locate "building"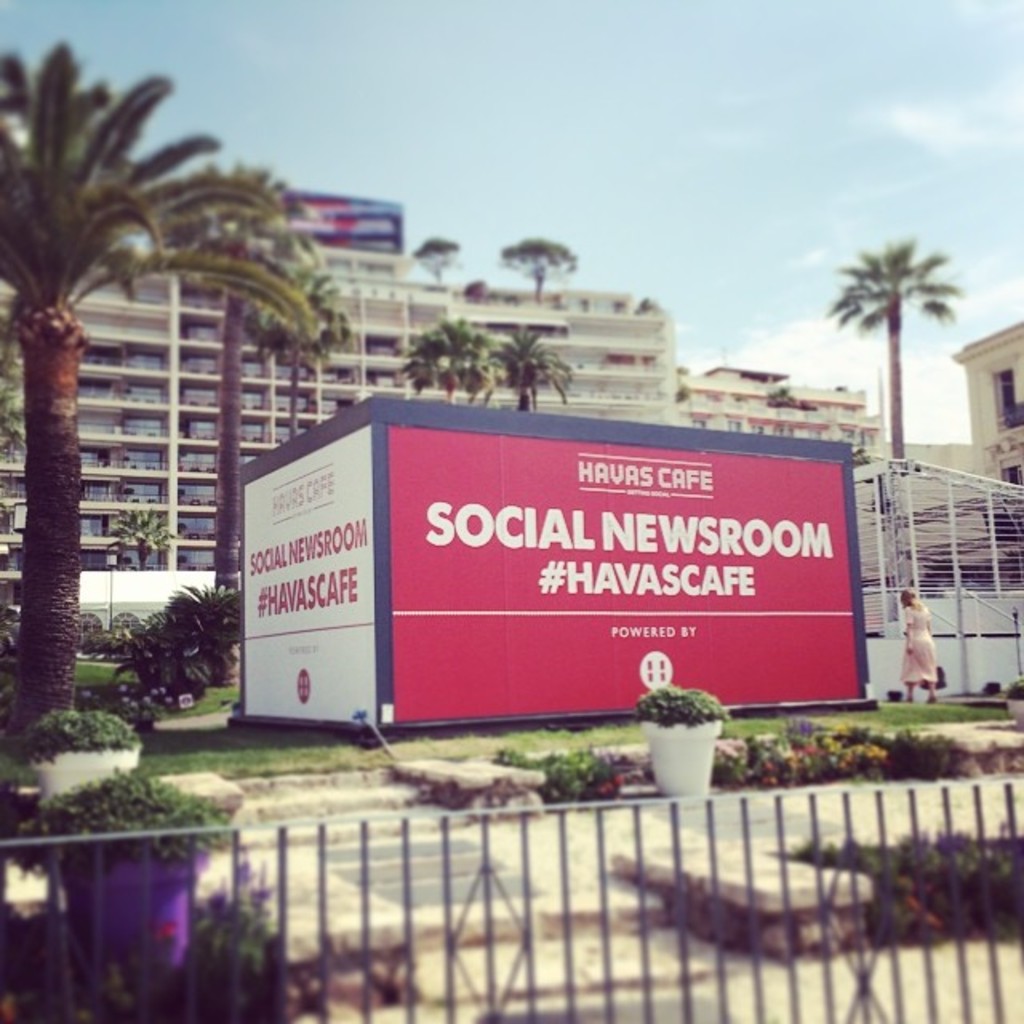
<bbox>0, 192, 1022, 694</bbox>
